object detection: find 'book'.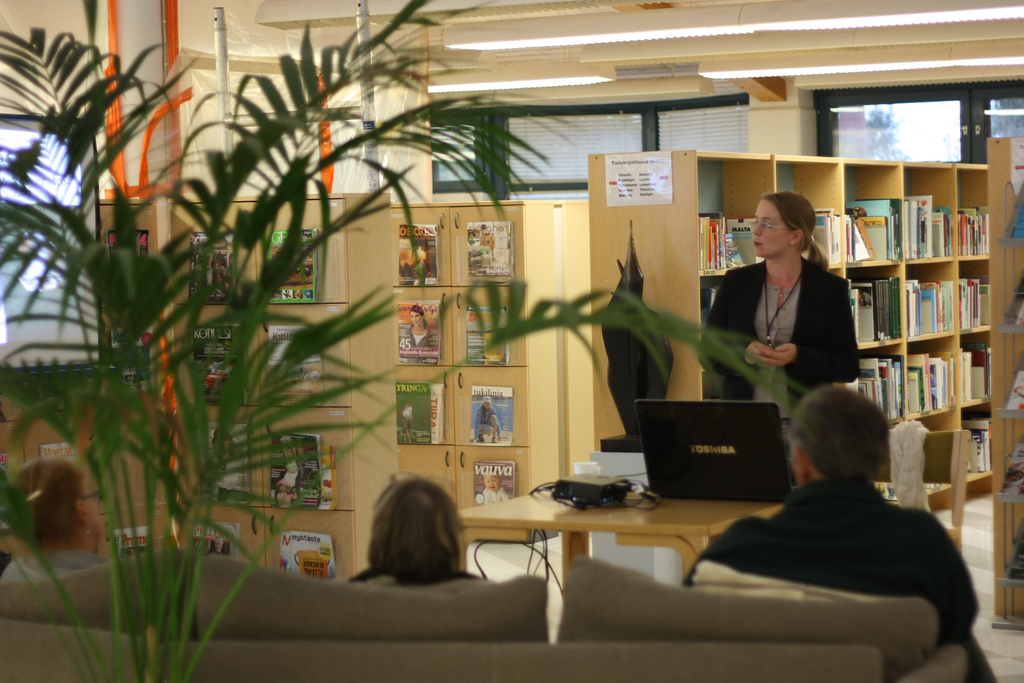
469 458 515 506.
